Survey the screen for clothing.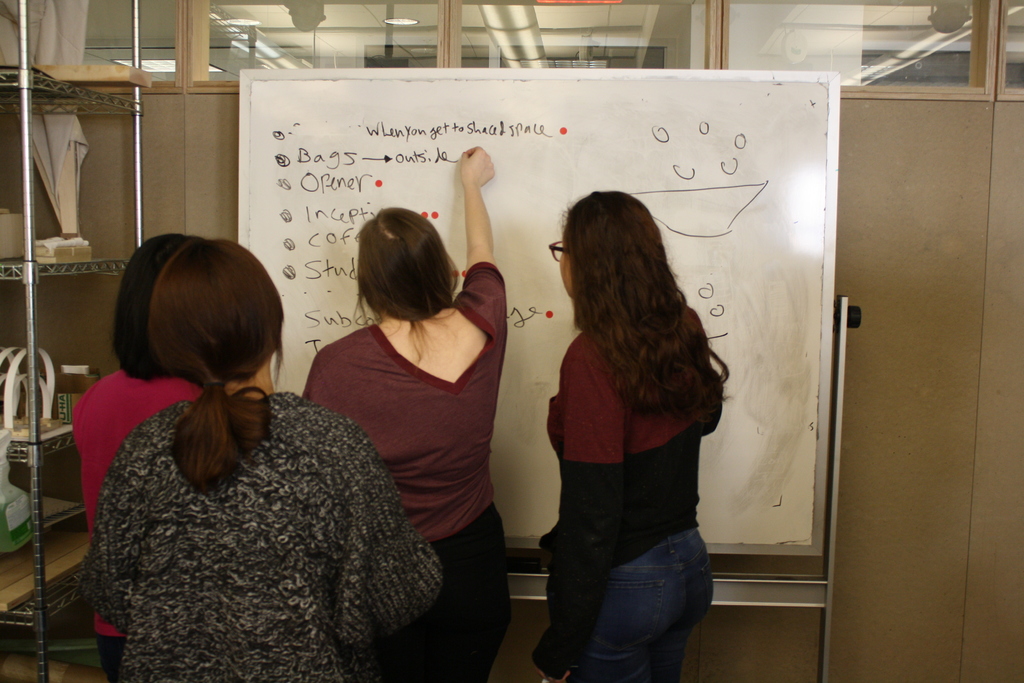
Survey found: <bbox>307, 264, 500, 680</bbox>.
